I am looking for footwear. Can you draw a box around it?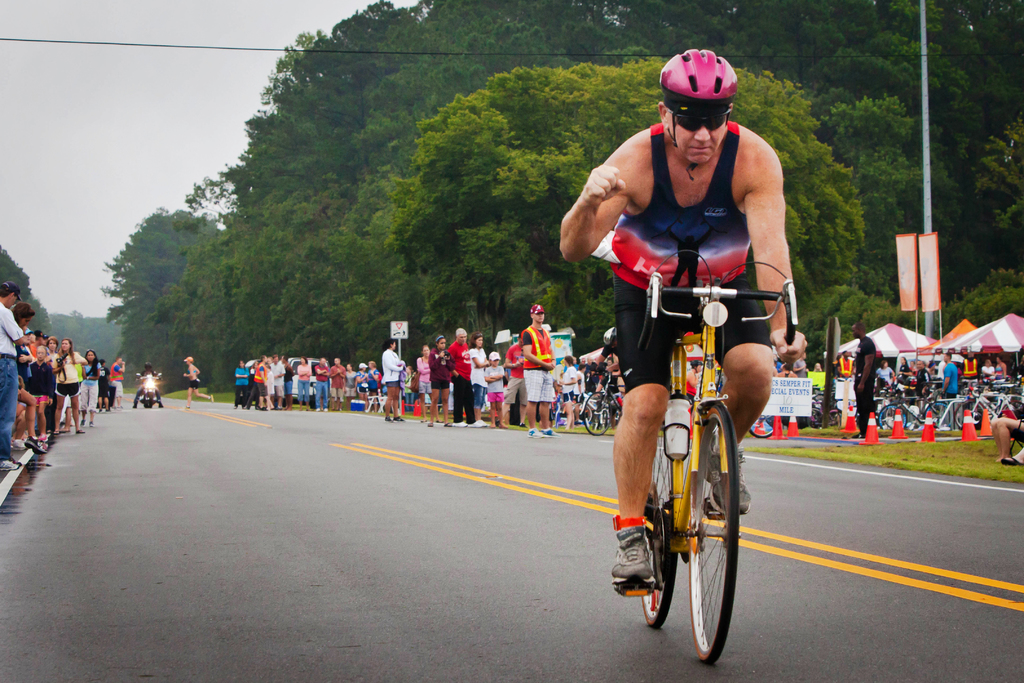
Sure, the bounding box is bbox(106, 410, 109, 414).
